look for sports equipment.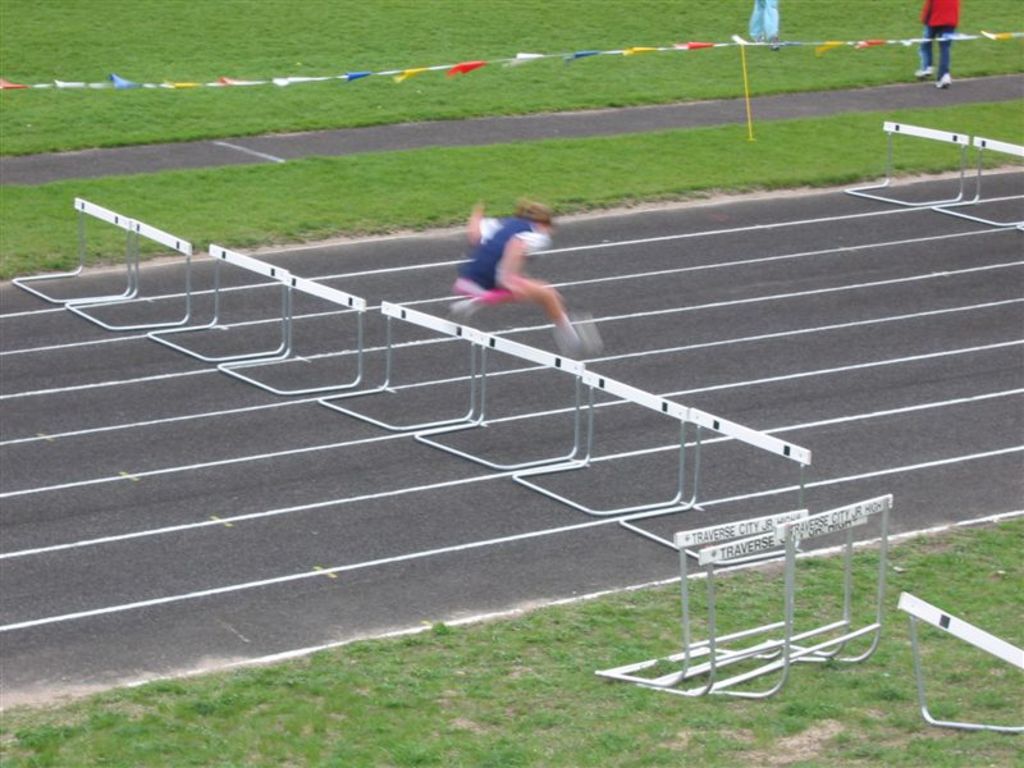
Found: (925, 137, 1023, 225).
